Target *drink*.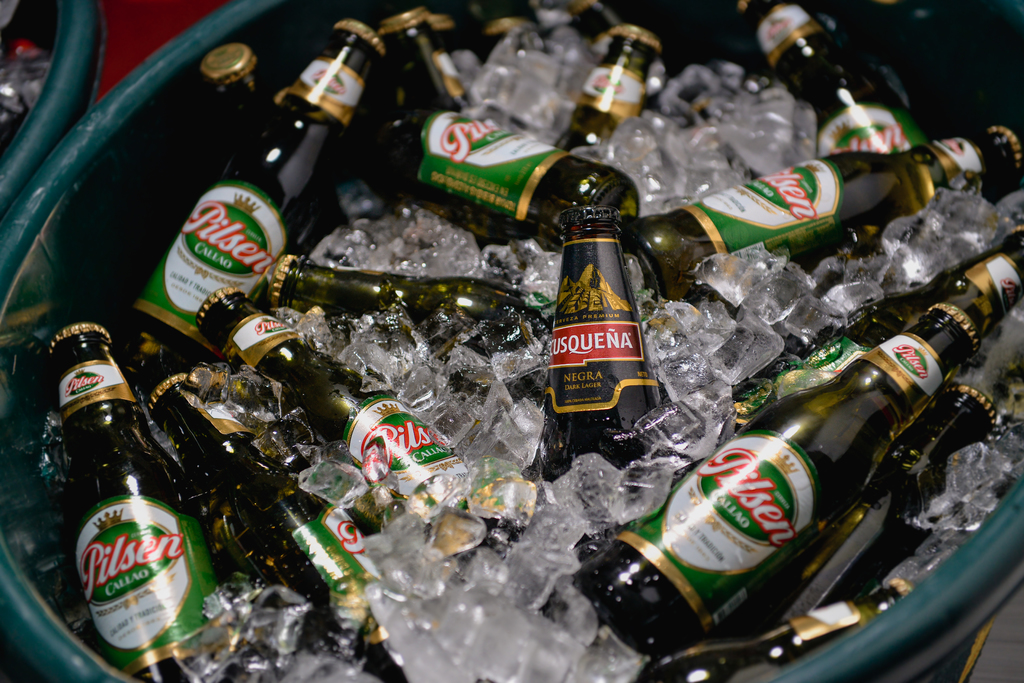
Target region: bbox=(560, 22, 660, 150).
